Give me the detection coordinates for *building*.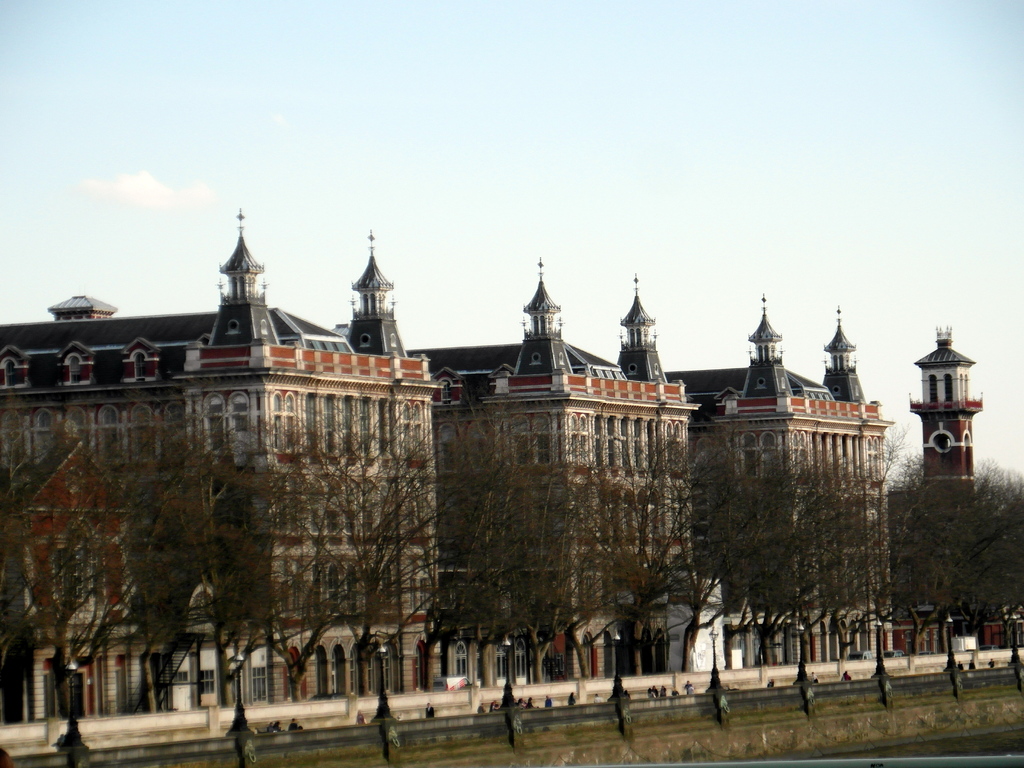
box=[883, 317, 1023, 648].
